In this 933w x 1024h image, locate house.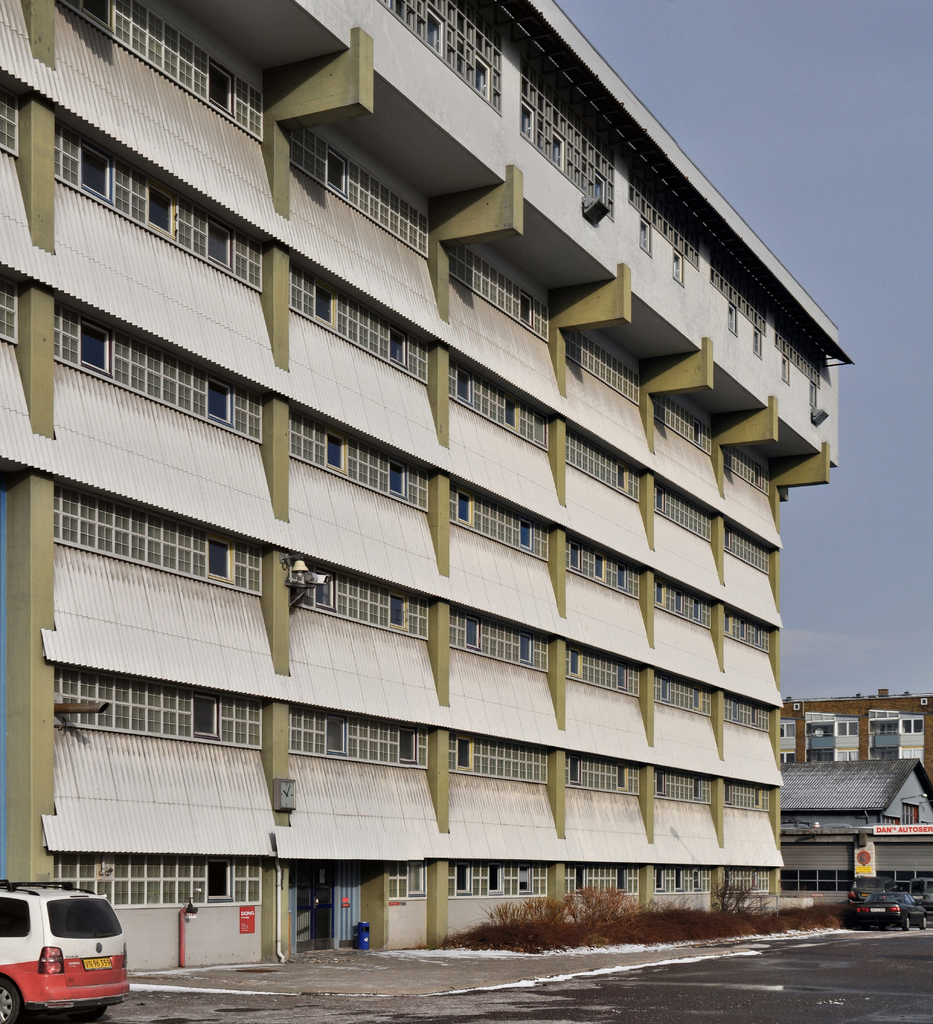
Bounding box: Rect(0, 0, 853, 963).
